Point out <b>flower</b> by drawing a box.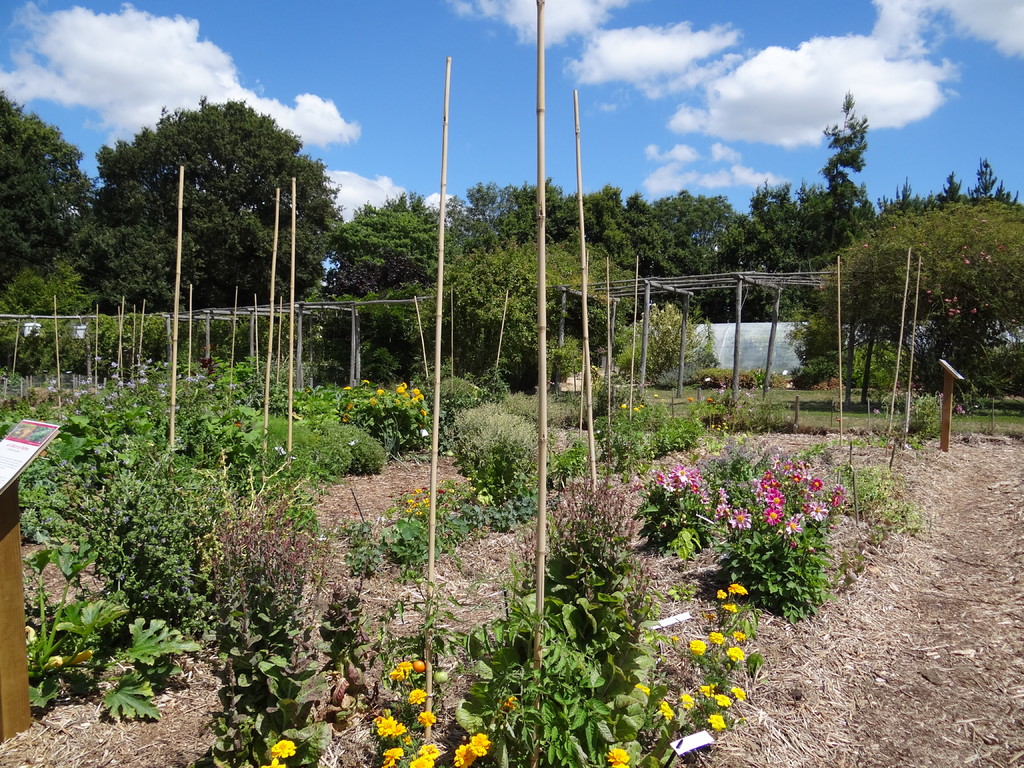
[left=60, top=654, right=92, bottom=668].
